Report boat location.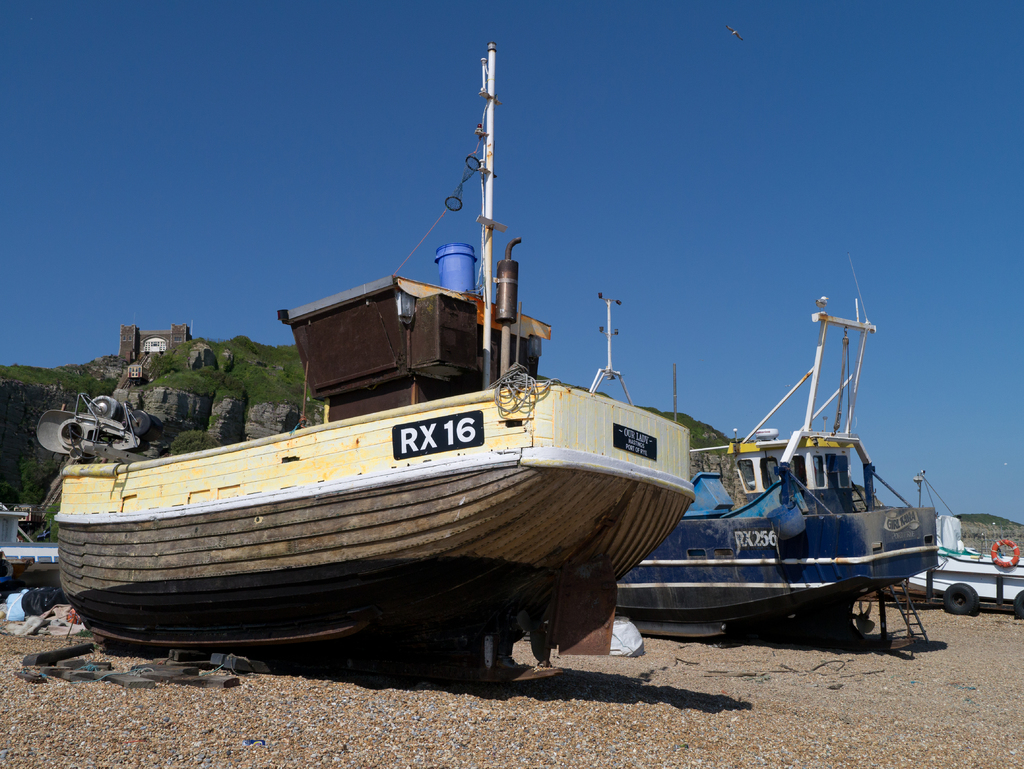
Report: 898,453,1023,615.
